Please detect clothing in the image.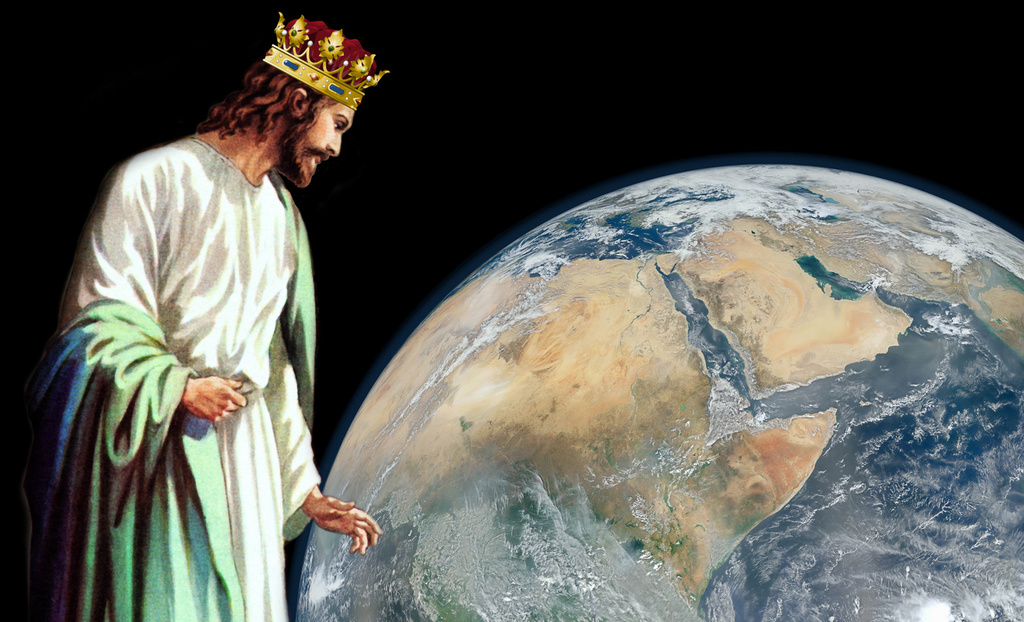
l=39, t=99, r=350, b=612.
